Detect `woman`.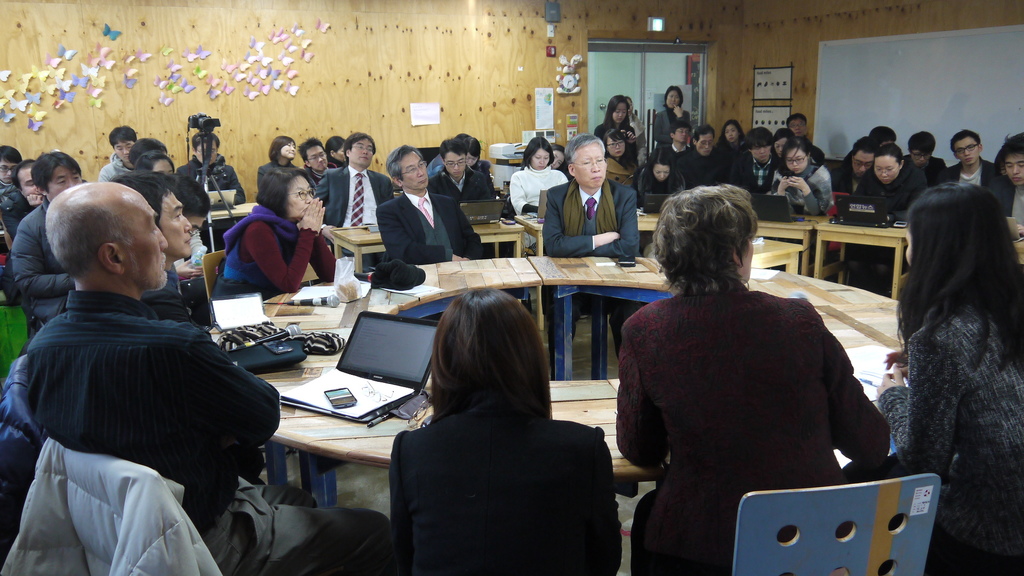
Detected at x1=610 y1=184 x2=896 y2=575.
